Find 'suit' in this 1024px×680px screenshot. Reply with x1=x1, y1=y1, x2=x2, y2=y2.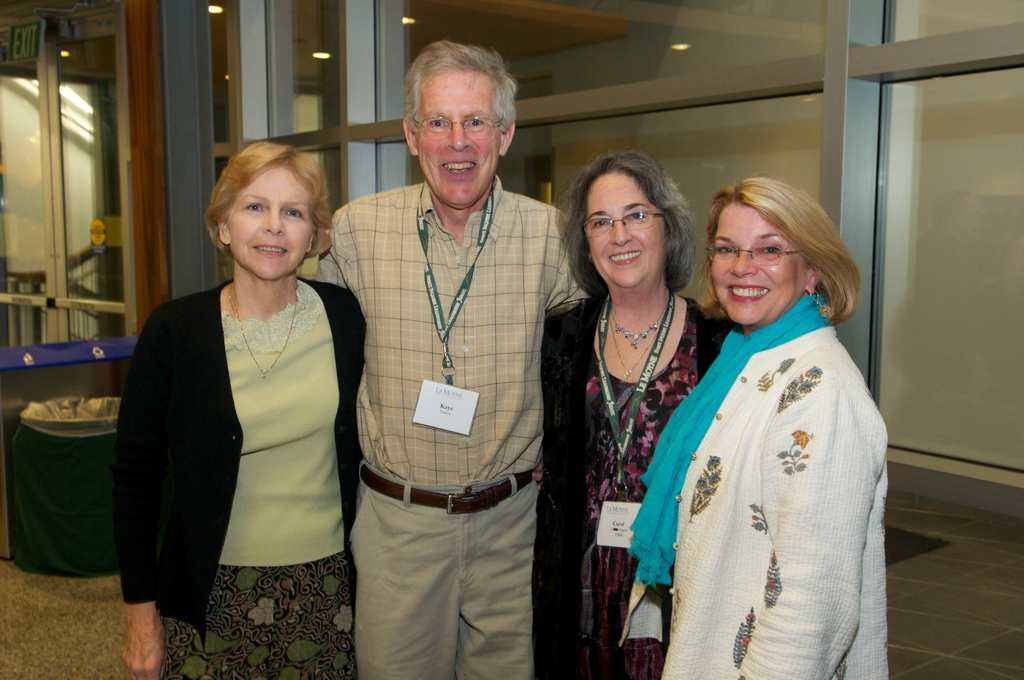
x1=538, y1=288, x2=745, y2=679.
